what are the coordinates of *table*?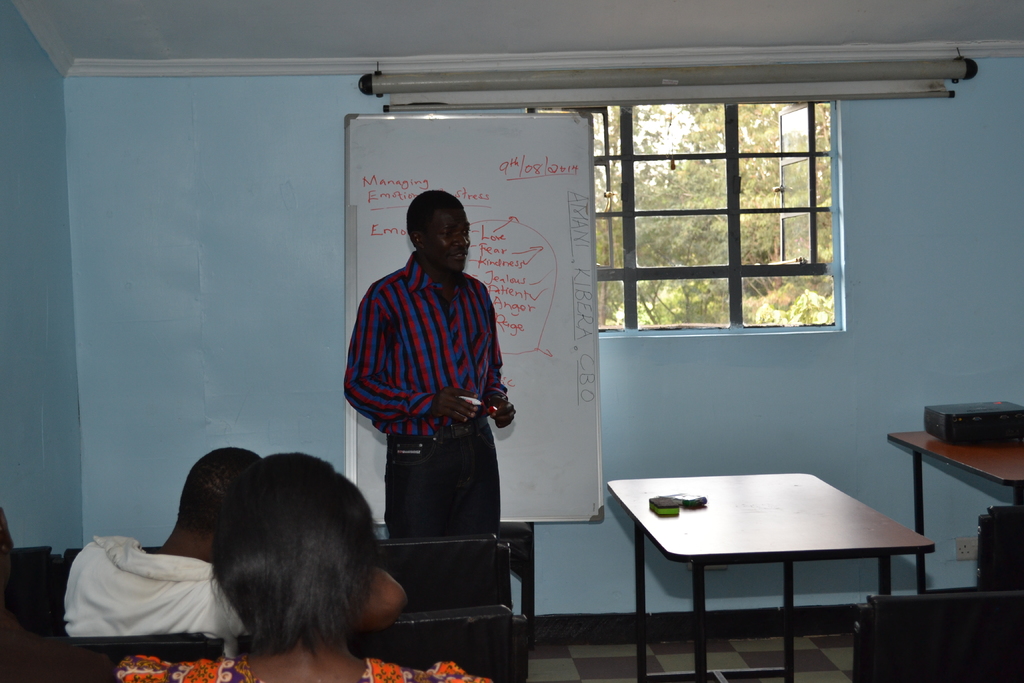
Rect(888, 434, 1023, 604).
